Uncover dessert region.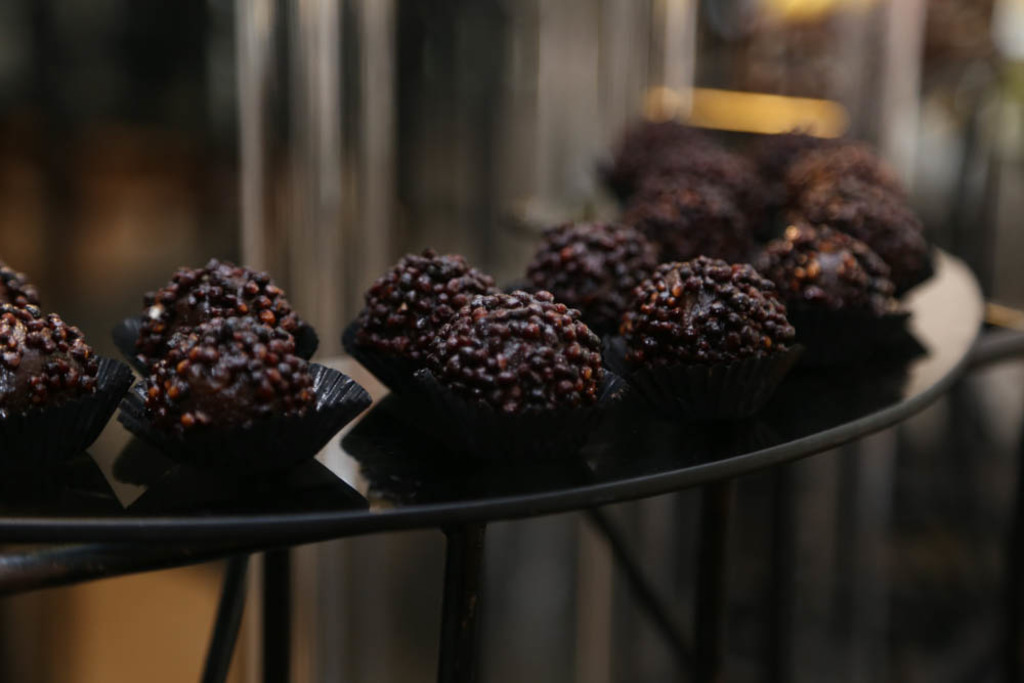
Uncovered: 634:164:733:253.
